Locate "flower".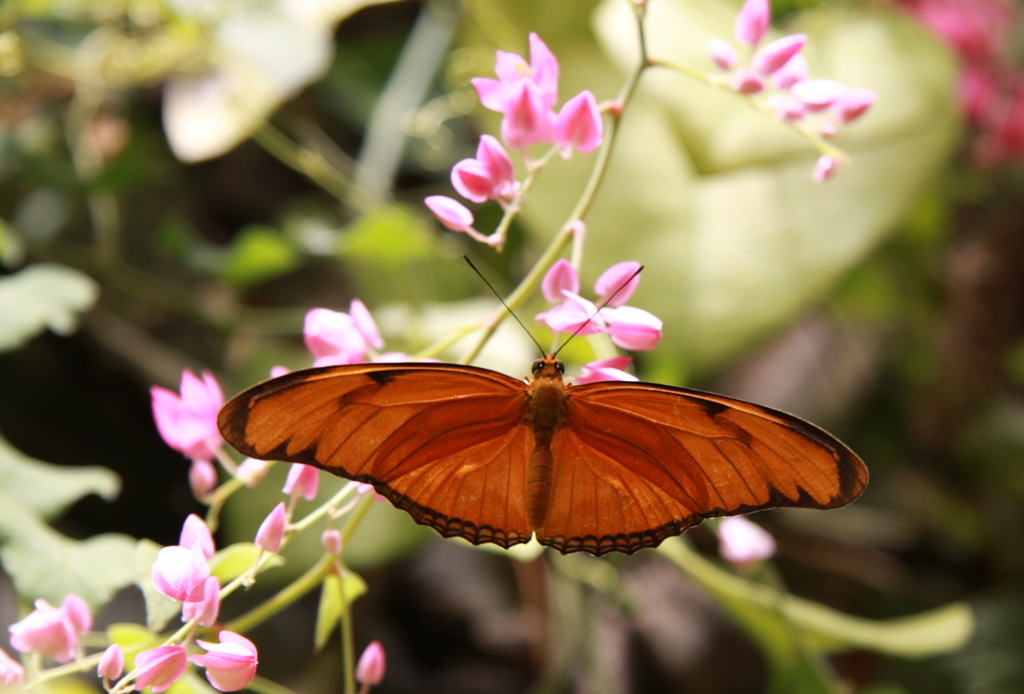
Bounding box: BBox(427, 194, 472, 231).
